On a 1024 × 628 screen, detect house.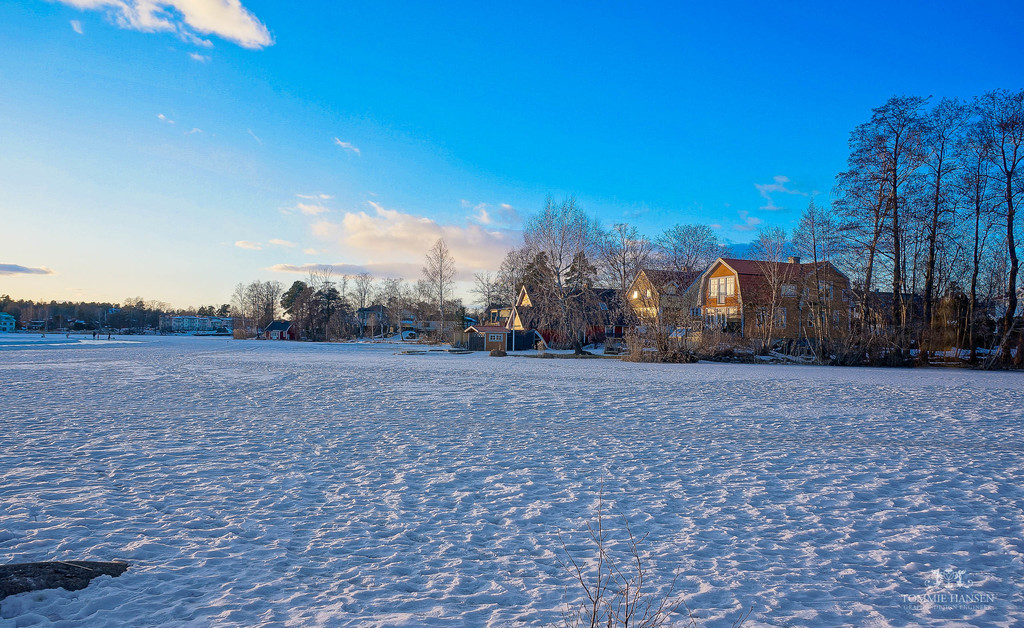
[x1=263, y1=316, x2=295, y2=346].
